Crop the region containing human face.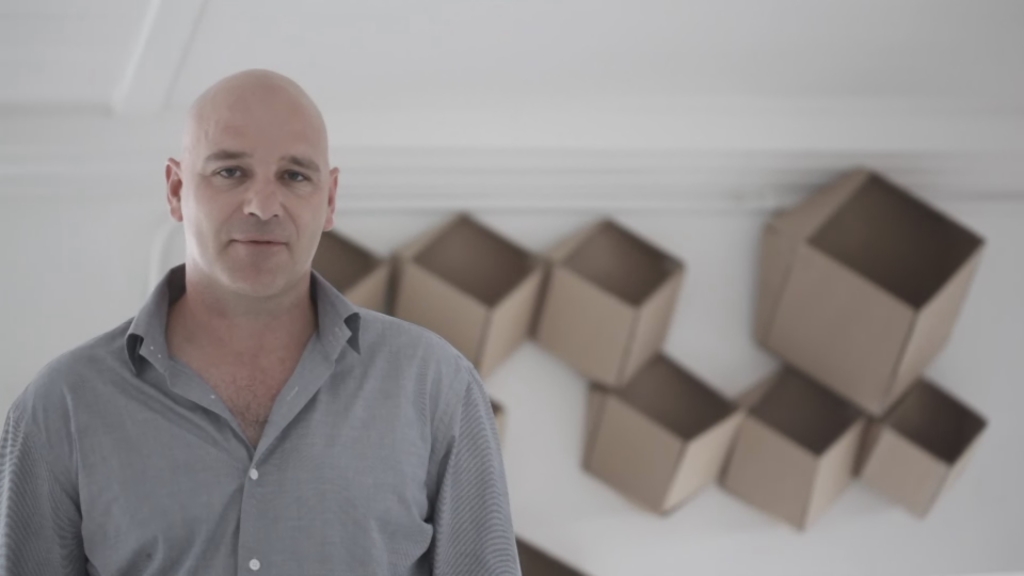
Crop region: {"left": 178, "top": 106, "right": 331, "bottom": 301}.
